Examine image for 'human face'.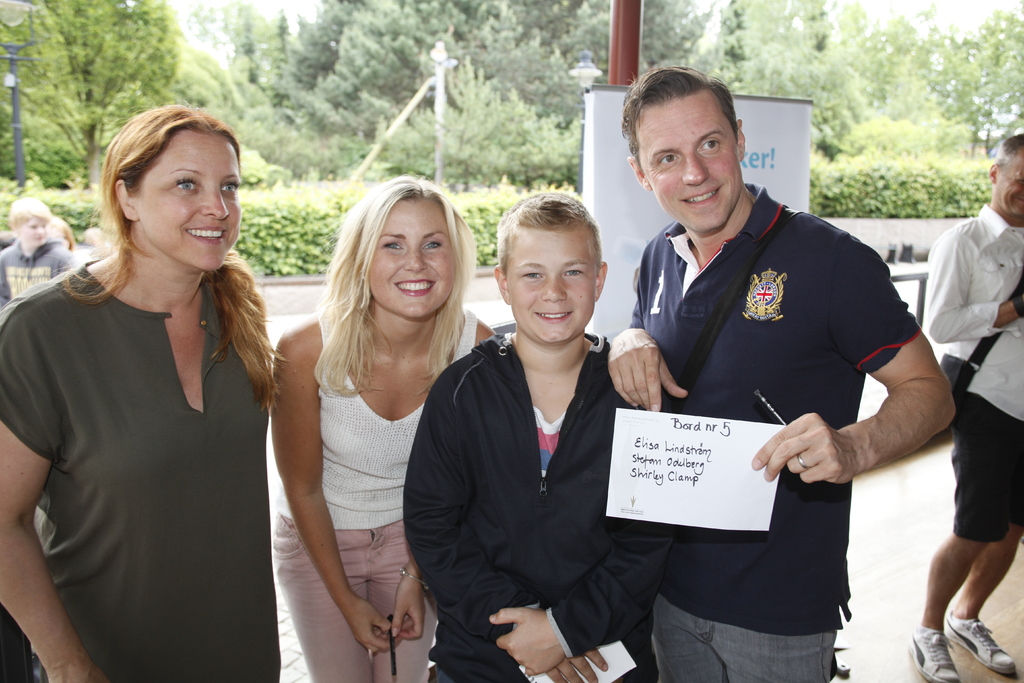
Examination result: bbox=(639, 92, 740, 228).
